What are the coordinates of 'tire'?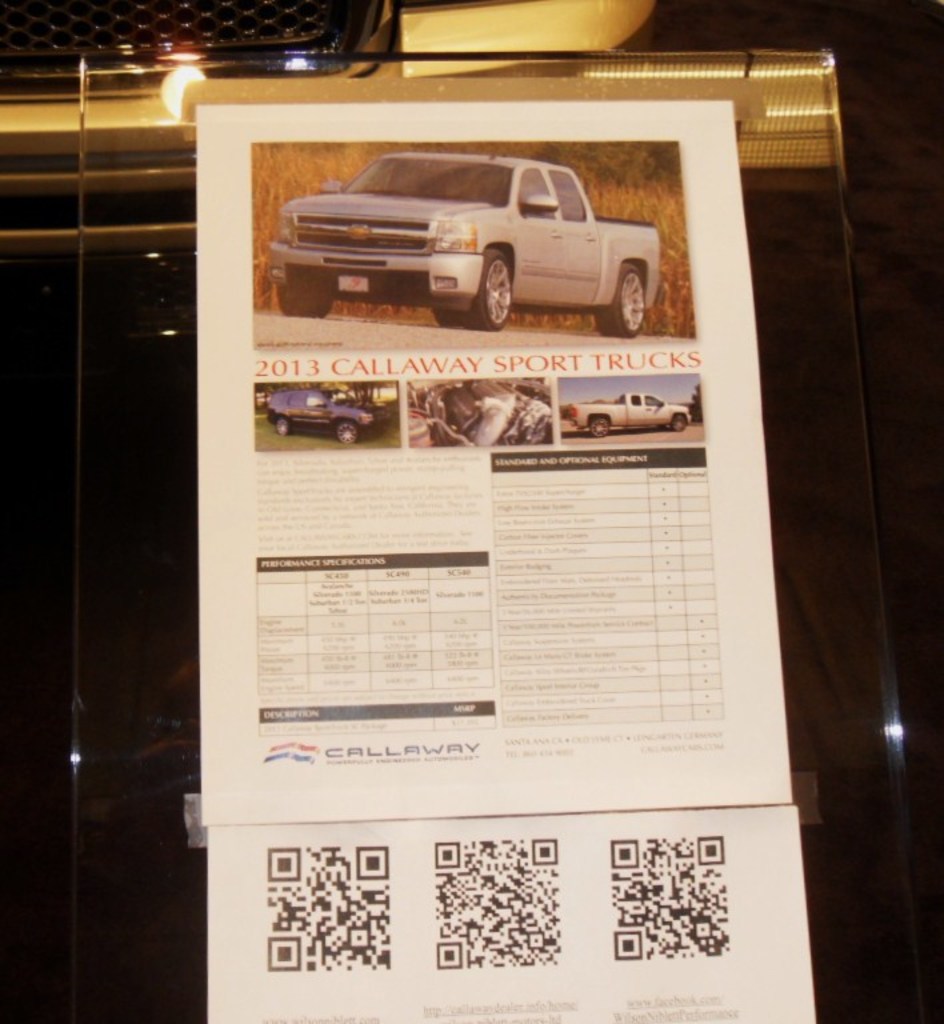
<box>593,407,609,440</box>.
